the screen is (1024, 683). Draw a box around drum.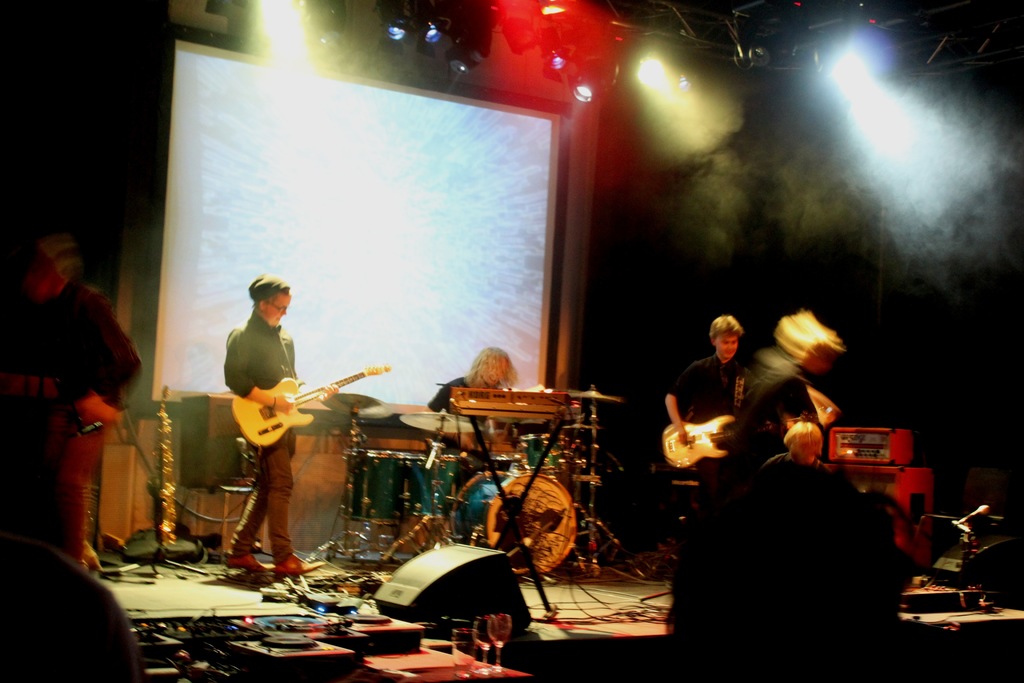
<bbox>401, 447, 468, 519</bbox>.
